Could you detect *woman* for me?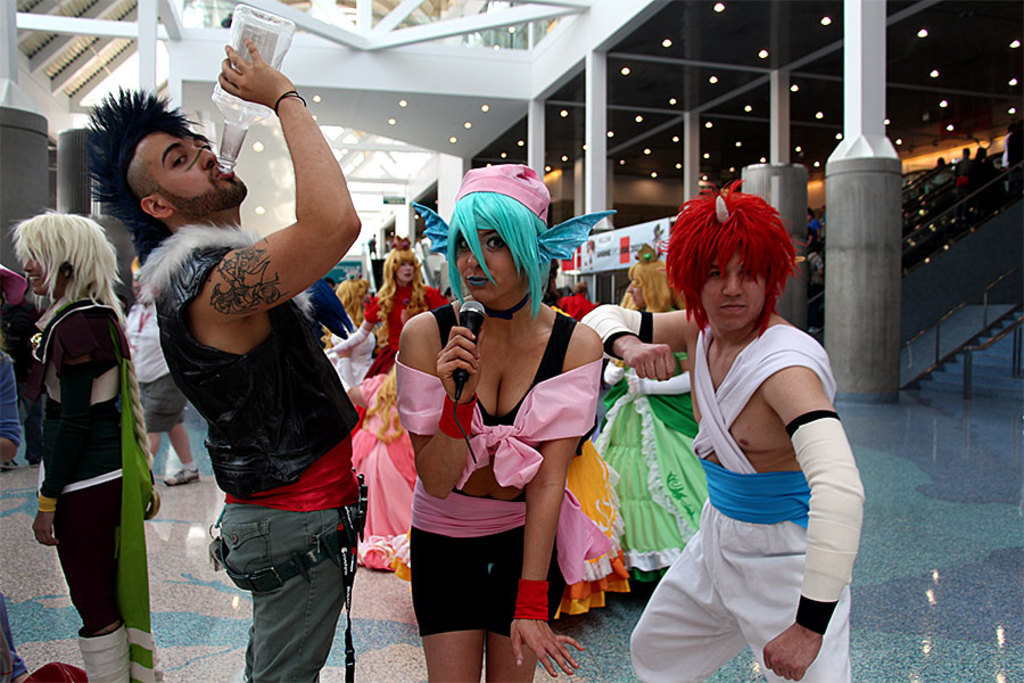
Detection result: detection(390, 176, 601, 665).
